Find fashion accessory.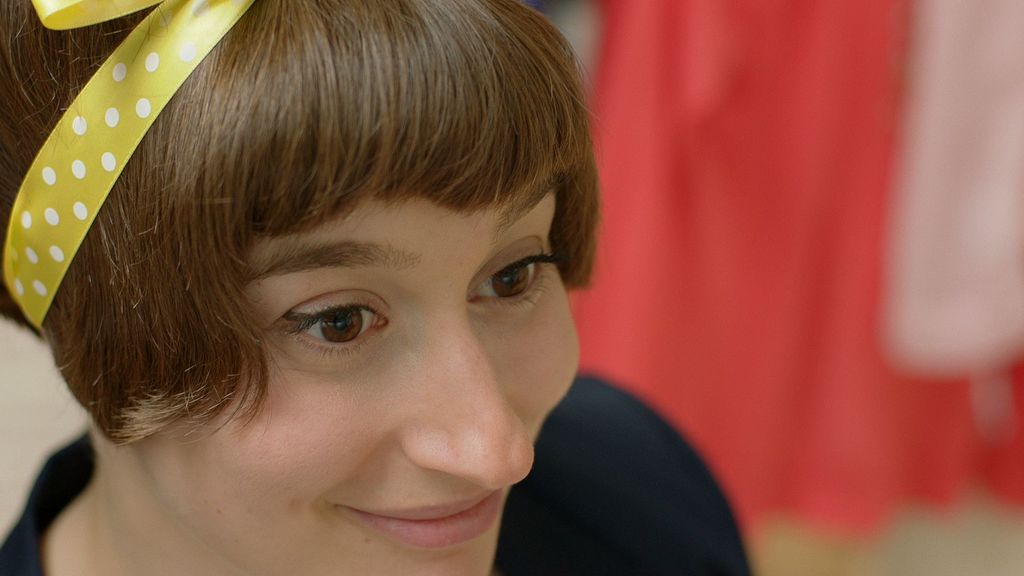
(0, 0, 259, 324).
